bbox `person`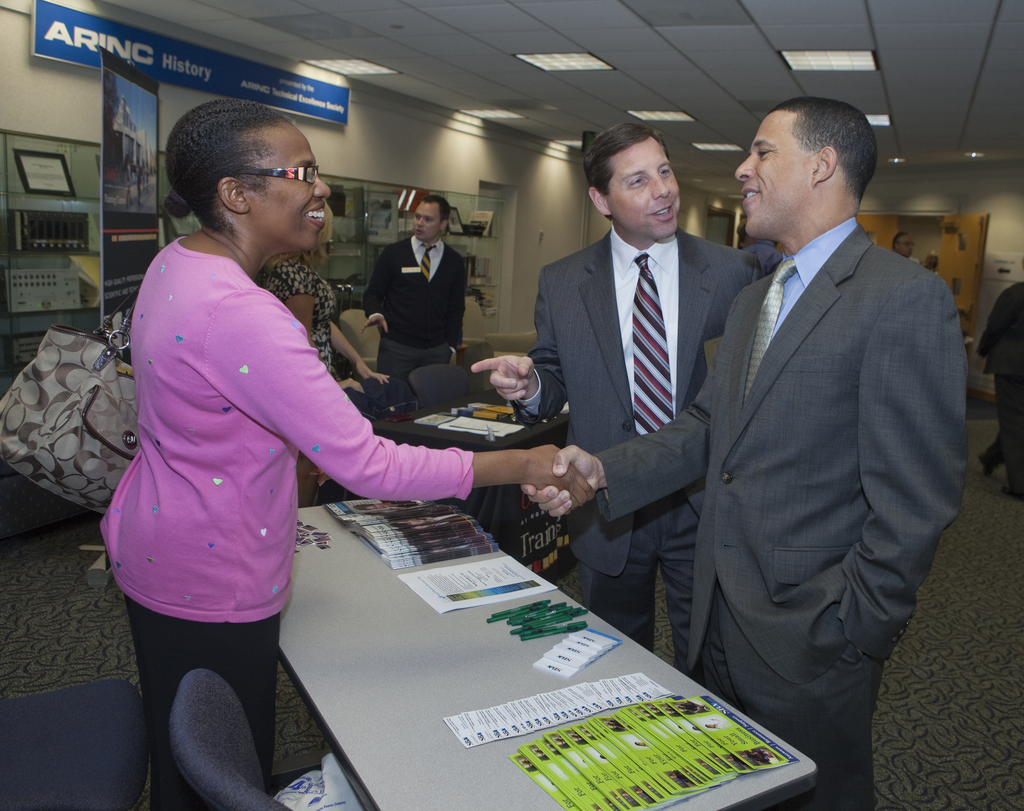
(517,95,971,810)
